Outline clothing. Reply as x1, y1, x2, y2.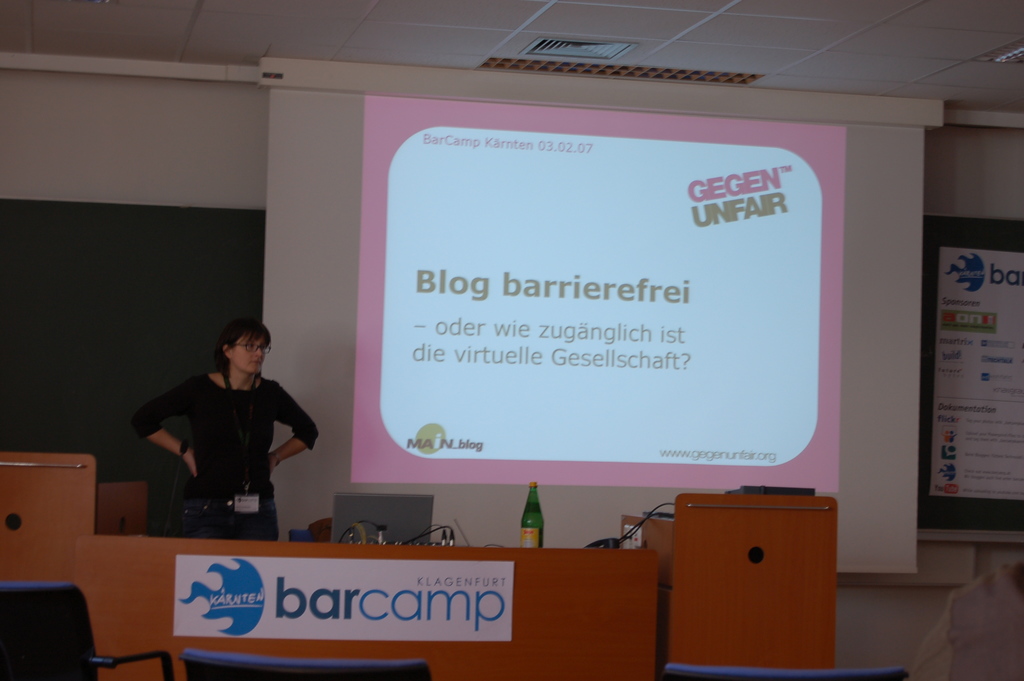
146, 342, 319, 526.
